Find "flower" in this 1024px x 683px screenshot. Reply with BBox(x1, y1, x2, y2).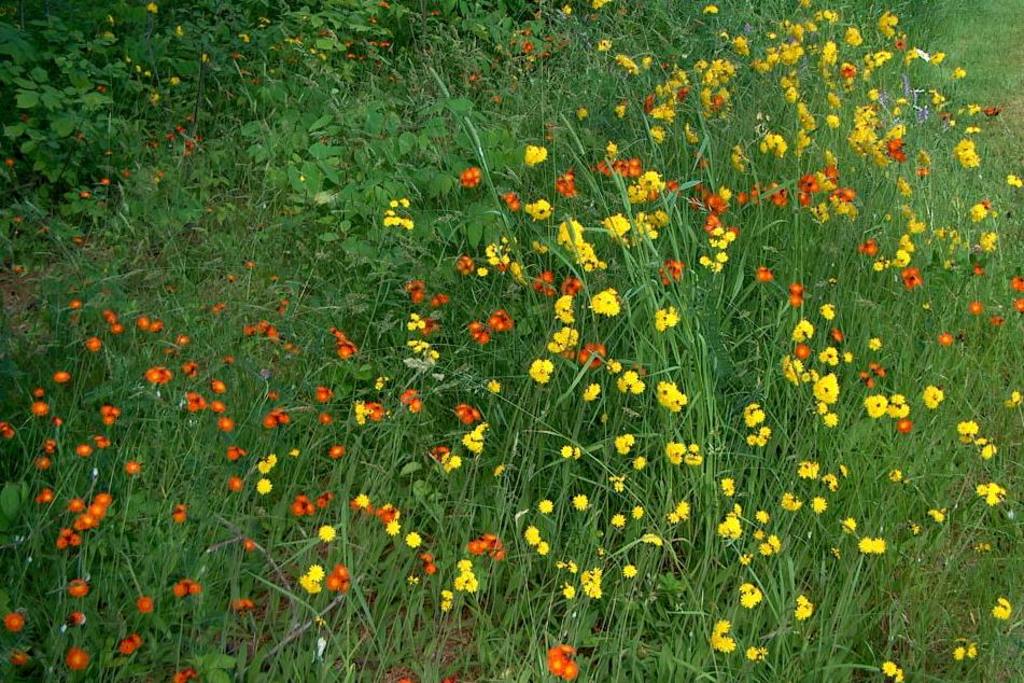
BBox(75, 443, 92, 460).
